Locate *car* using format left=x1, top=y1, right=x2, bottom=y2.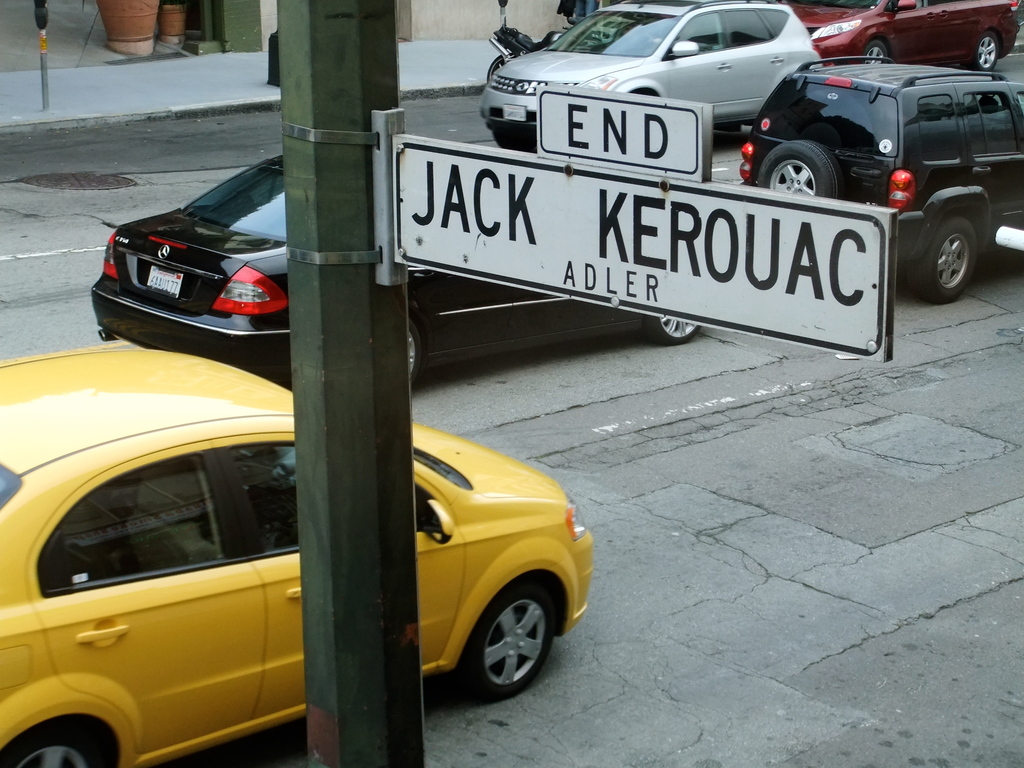
left=476, top=0, right=818, bottom=147.
